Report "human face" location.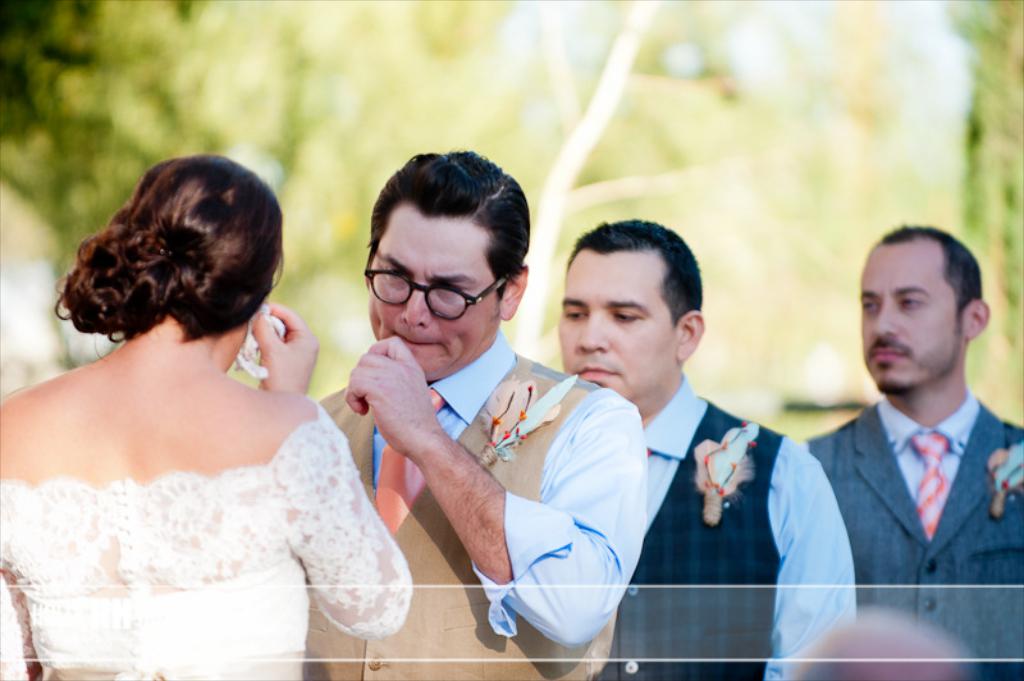
Report: left=855, top=241, right=959, bottom=390.
